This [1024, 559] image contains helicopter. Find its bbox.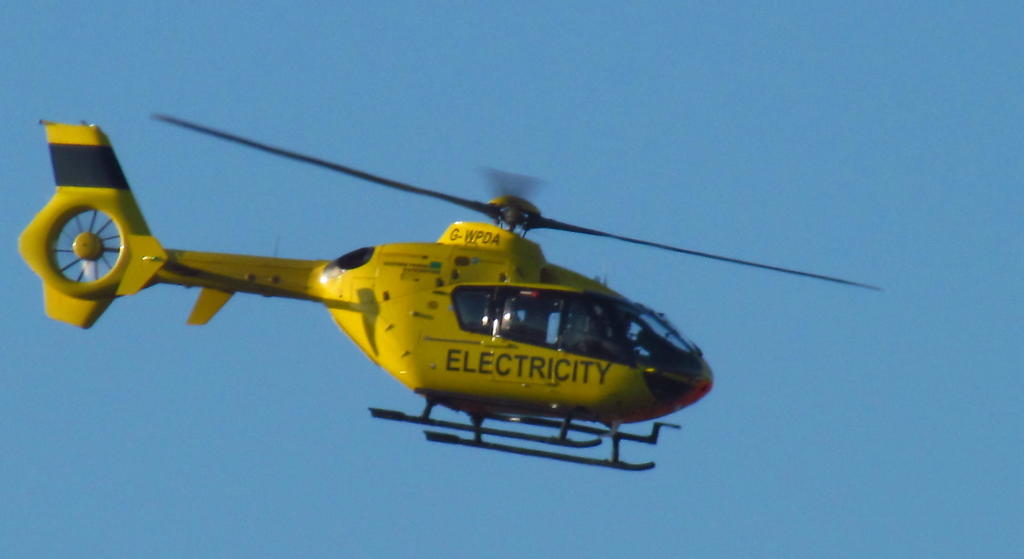
detection(0, 94, 913, 476).
